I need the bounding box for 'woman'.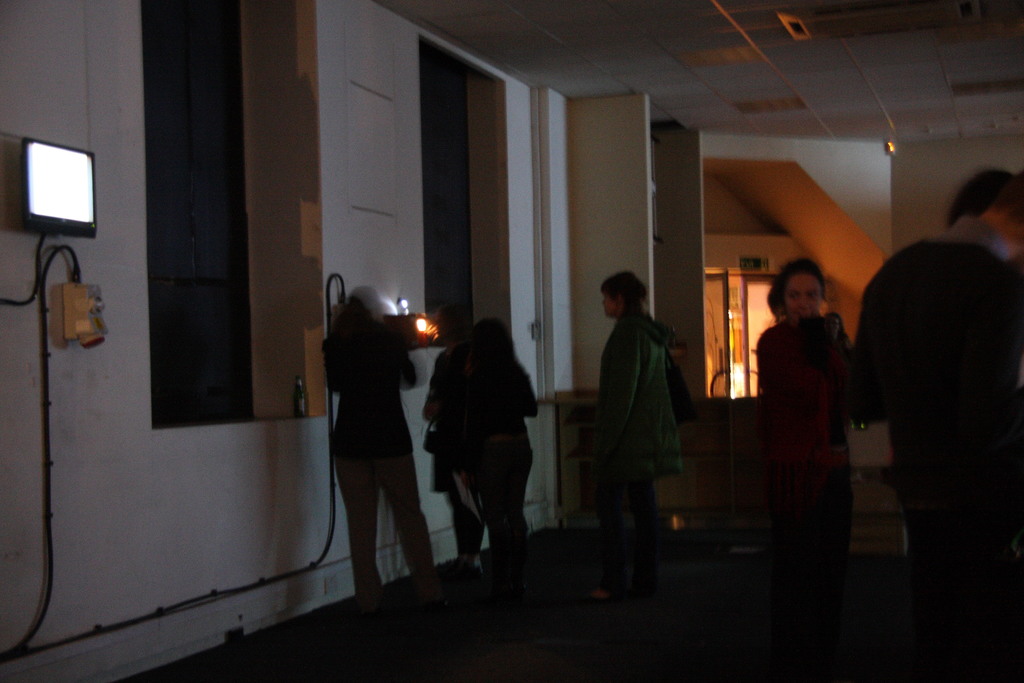
Here it is: BBox(596, 274, 684, 589).
